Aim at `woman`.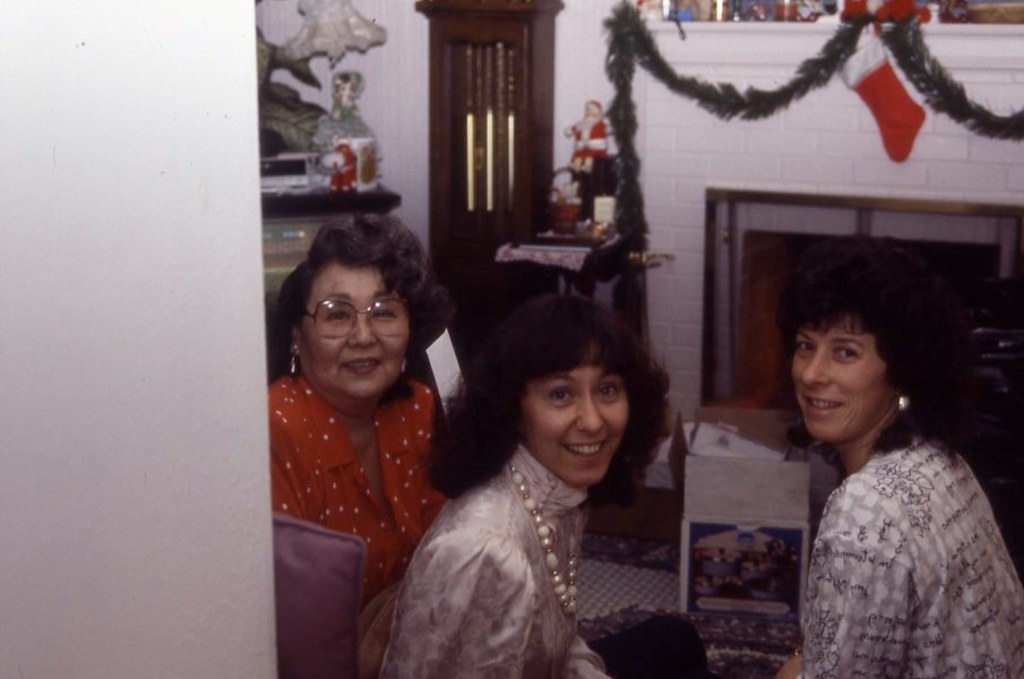
Aimed at (left=267, top=215, right=466, bottom=608).
